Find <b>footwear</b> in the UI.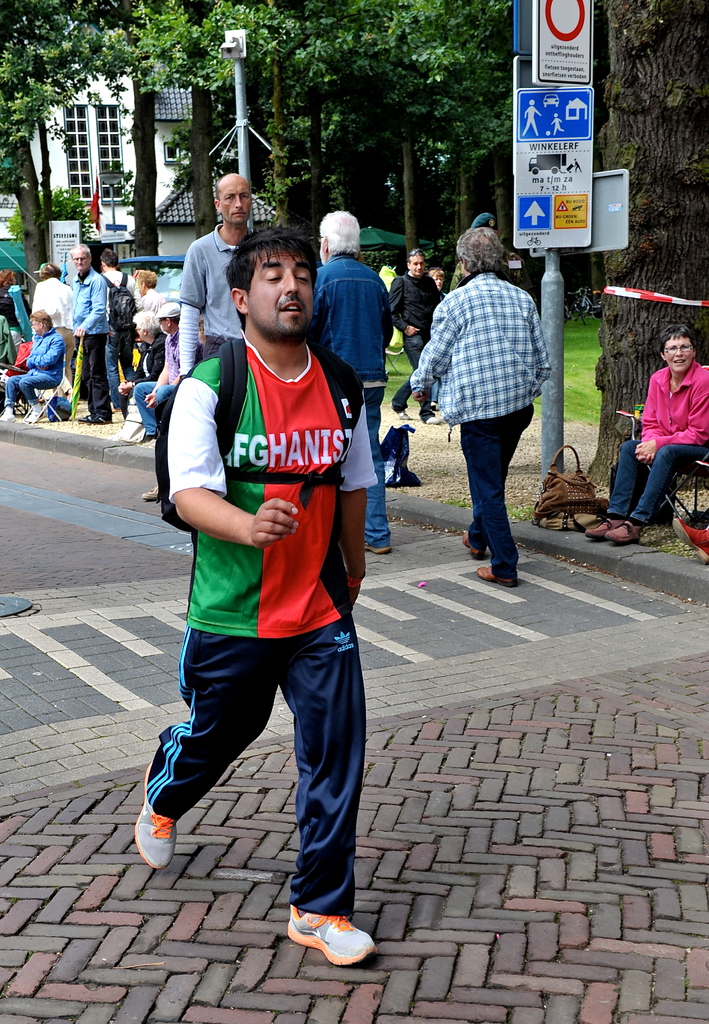
UI element at bbox(365, 534, 388, 557).
